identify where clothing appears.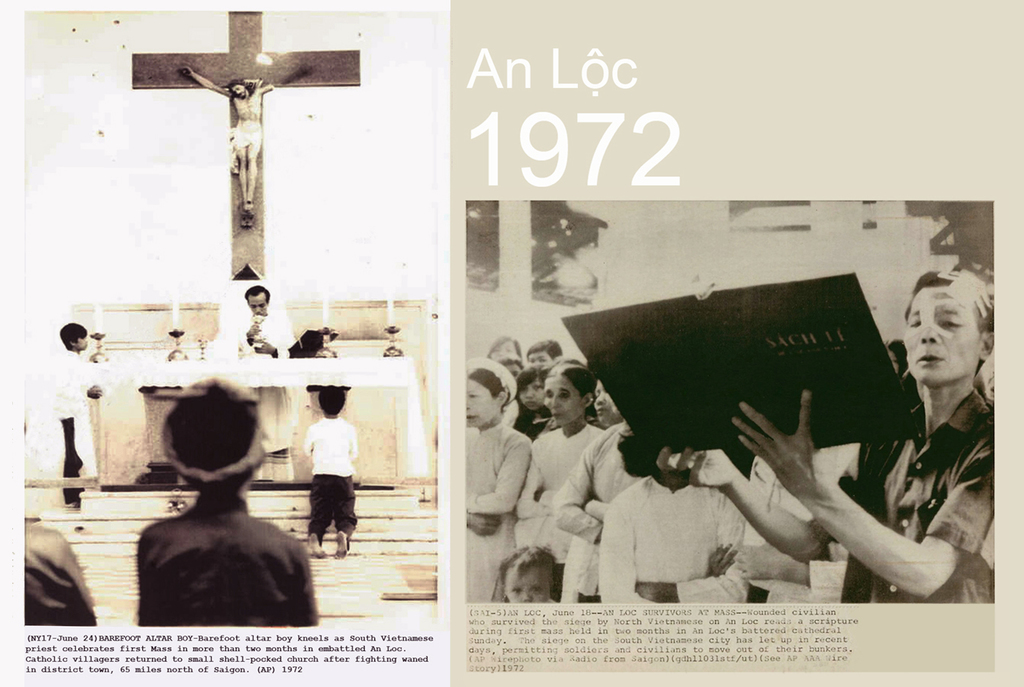
Appears at box(231, 128, 264, 173).
